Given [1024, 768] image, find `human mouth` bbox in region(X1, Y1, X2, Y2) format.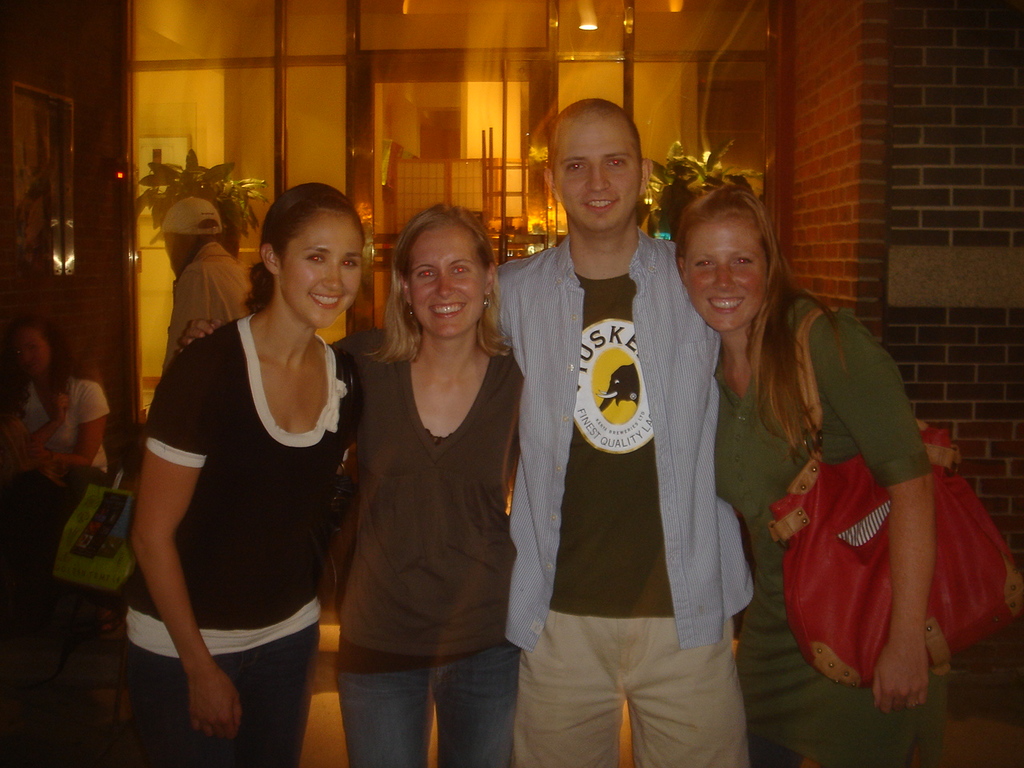
region(309, 293, 345, 309).
